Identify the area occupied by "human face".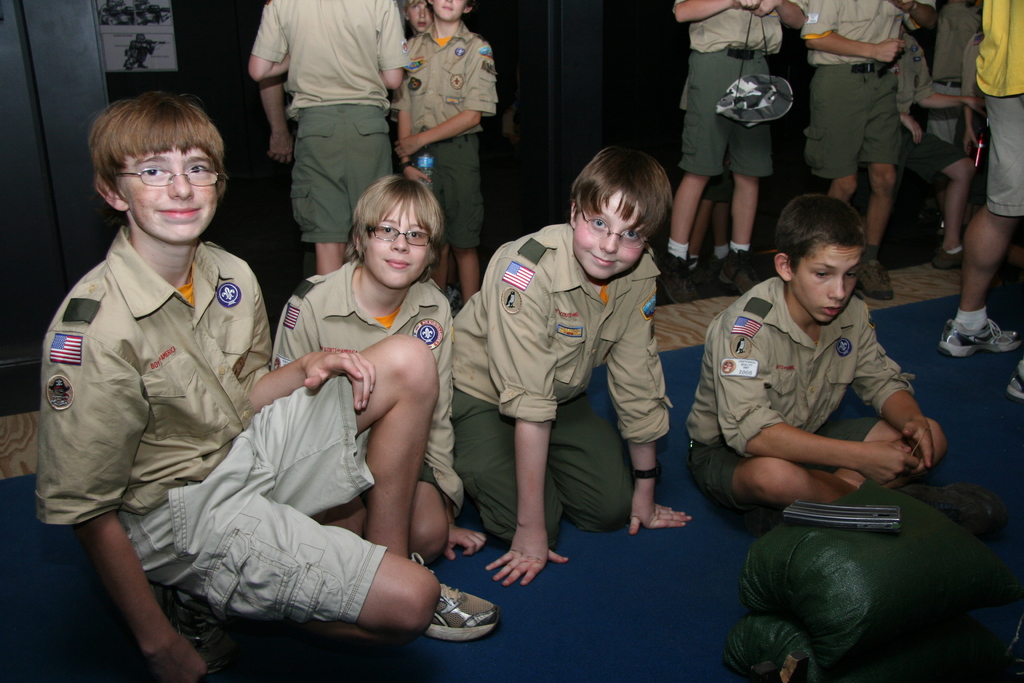
Area: locate(364, 195, 431, 288).
